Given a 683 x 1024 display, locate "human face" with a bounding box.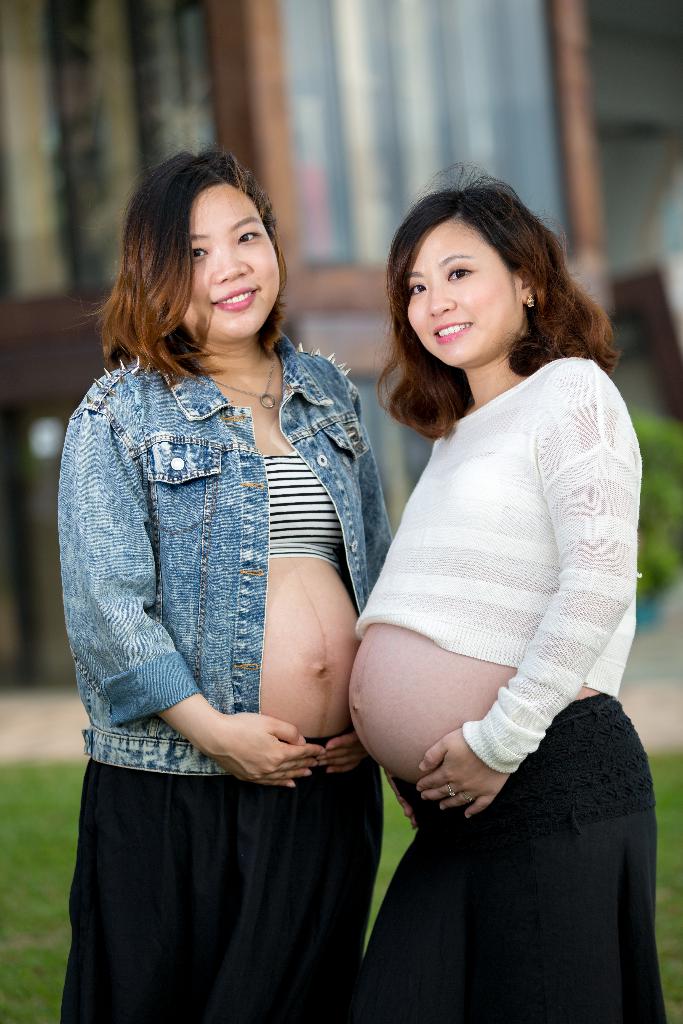
Located: crop(403, 216, 527, 362).
